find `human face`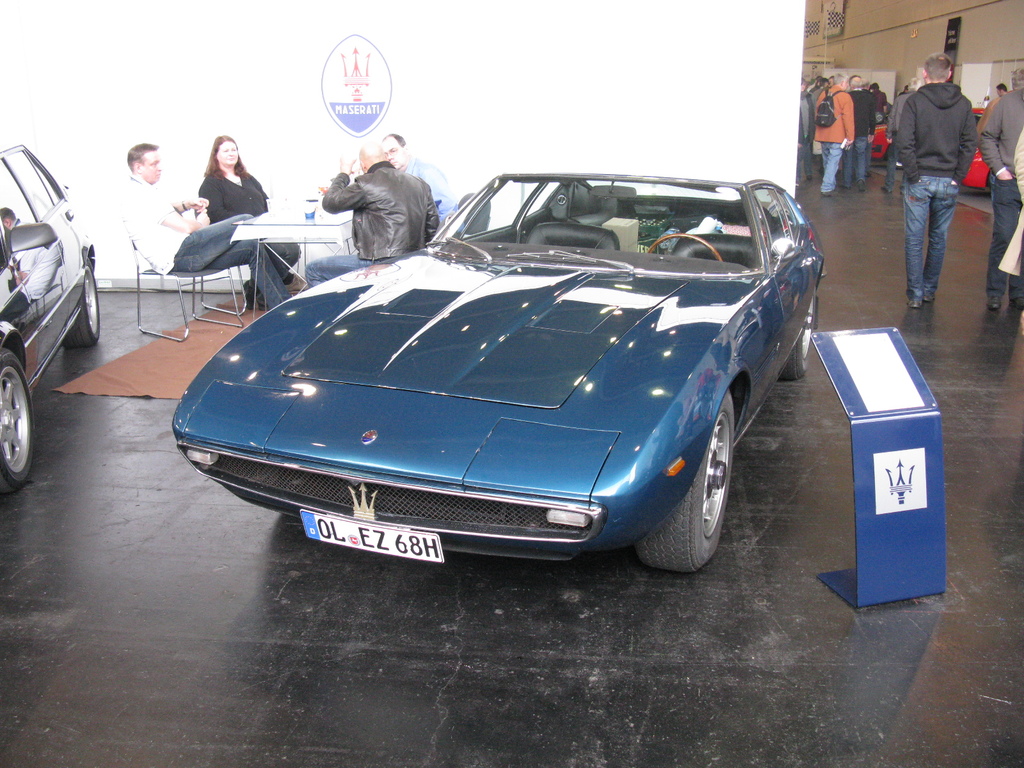
(left=217, top=143, right=236, bottom=166)
